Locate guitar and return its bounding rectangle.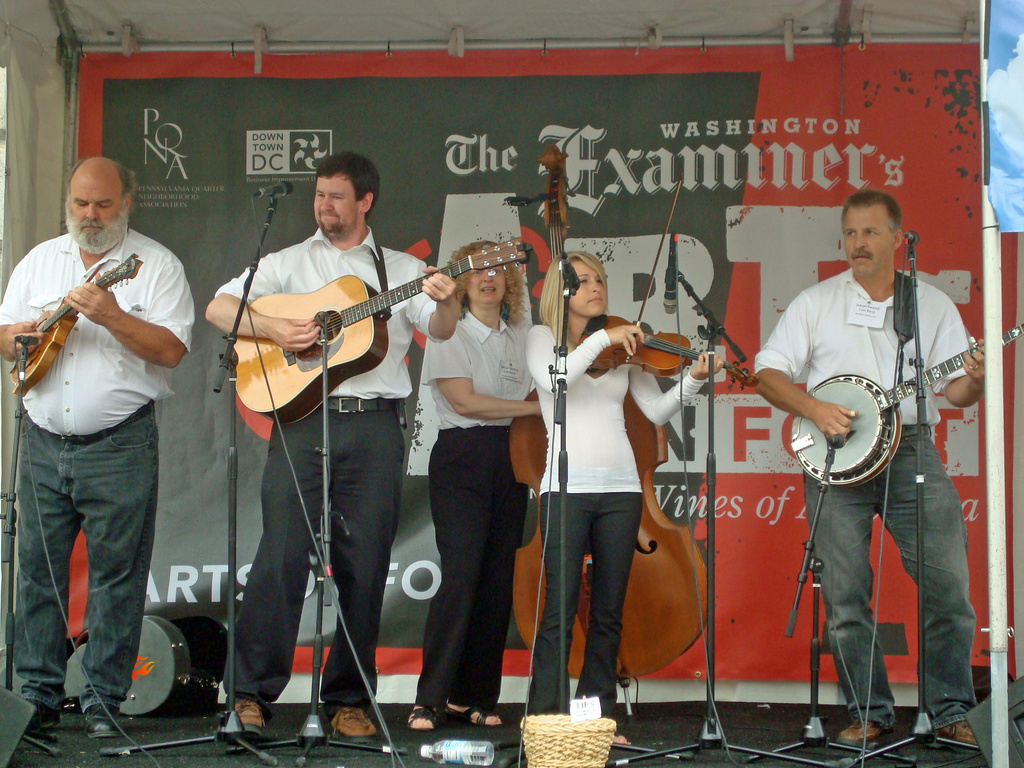
region(572, 172, 766, 394).
